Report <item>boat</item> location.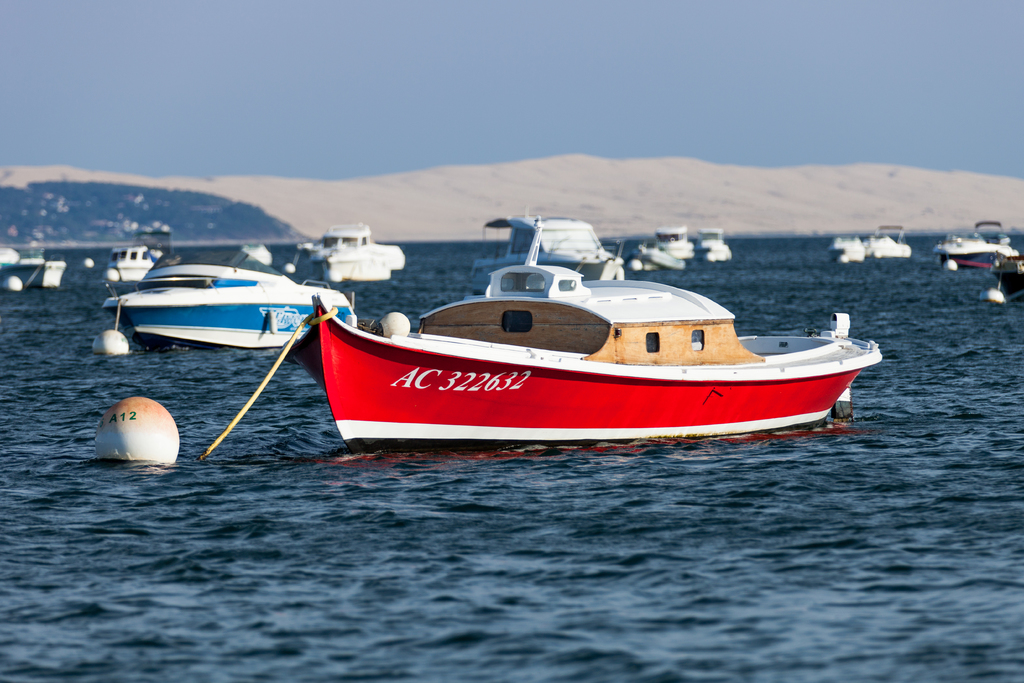
Report: x1=696, y1=226, x2=724, y2=259.
